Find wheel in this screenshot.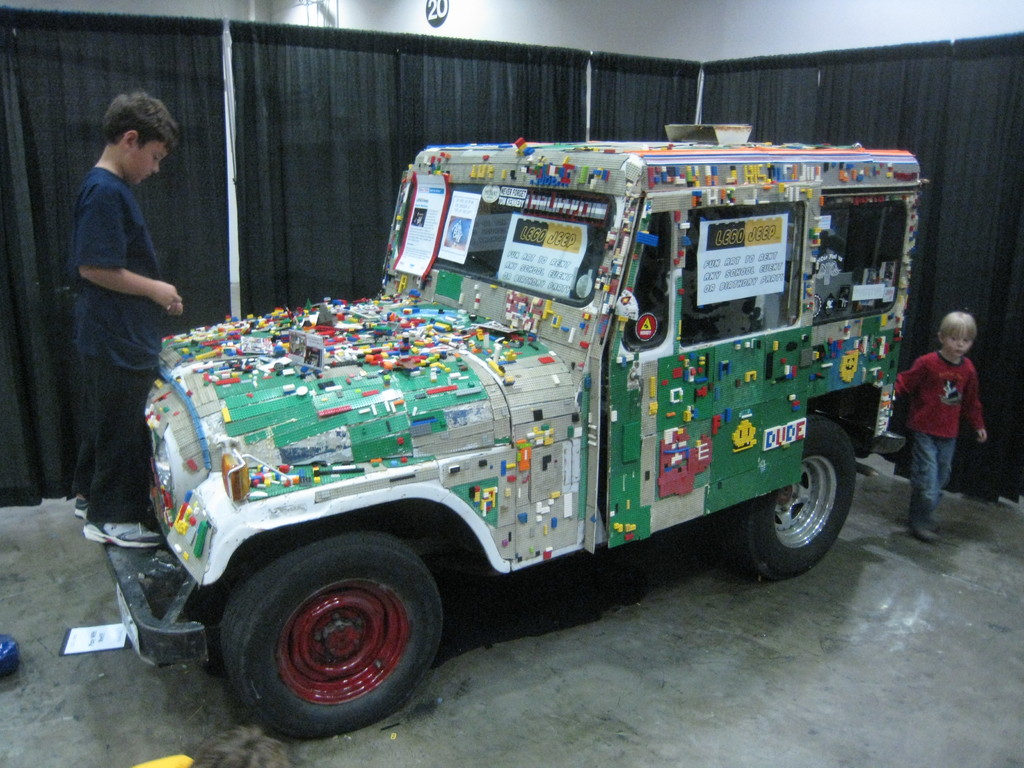
The bounding box for wheel is rect(472, 254, 499, 273).
